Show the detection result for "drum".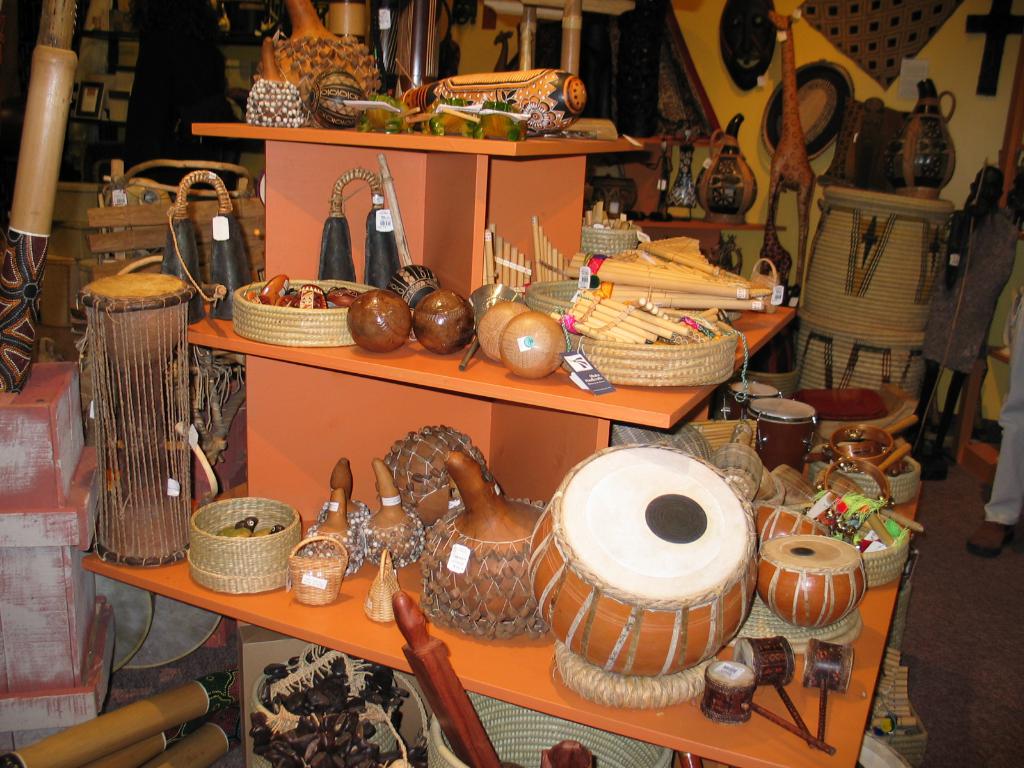
box(532, 442, 763, 680).
